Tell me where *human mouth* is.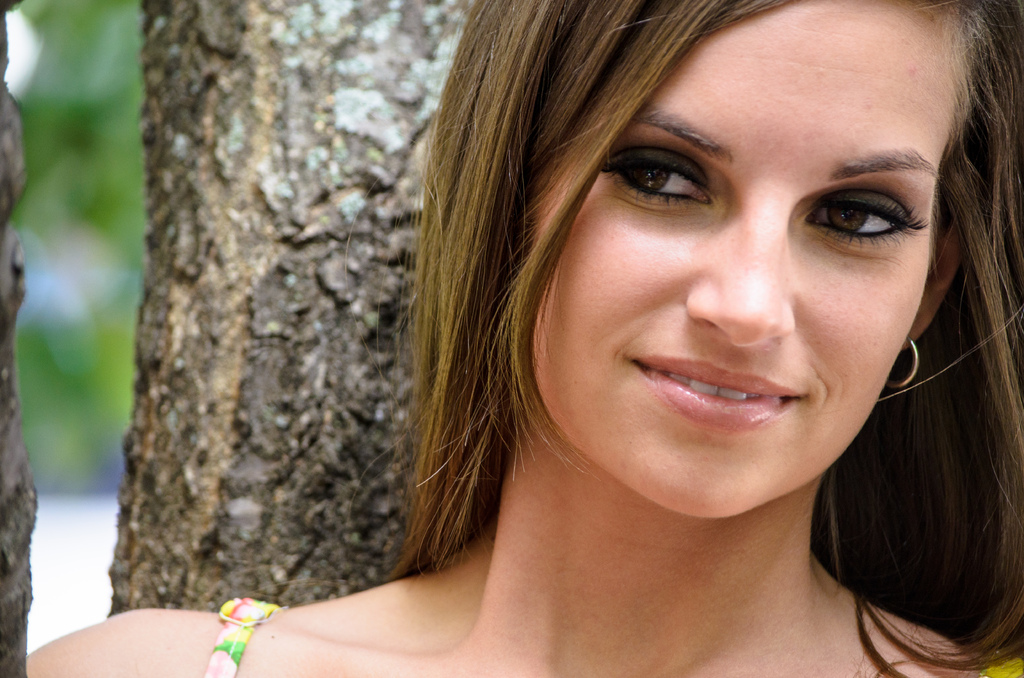
*human mouth* is at select_region(628, 359, 806, 435).
